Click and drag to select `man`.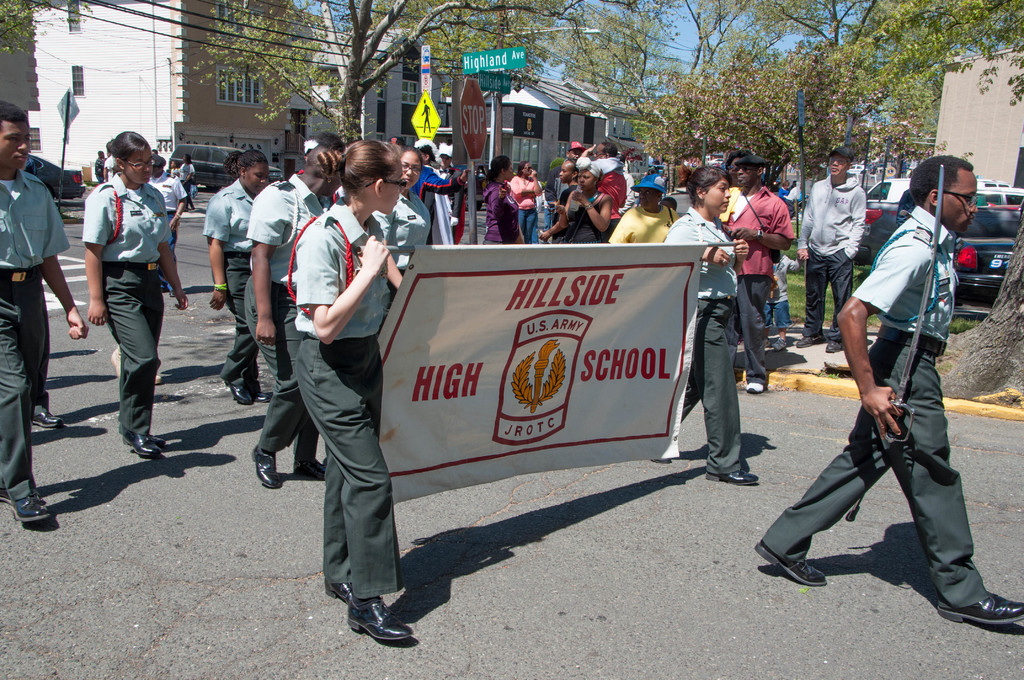
Selection: pyautogui.locateOnScreen(438, 145, 459, 232).
